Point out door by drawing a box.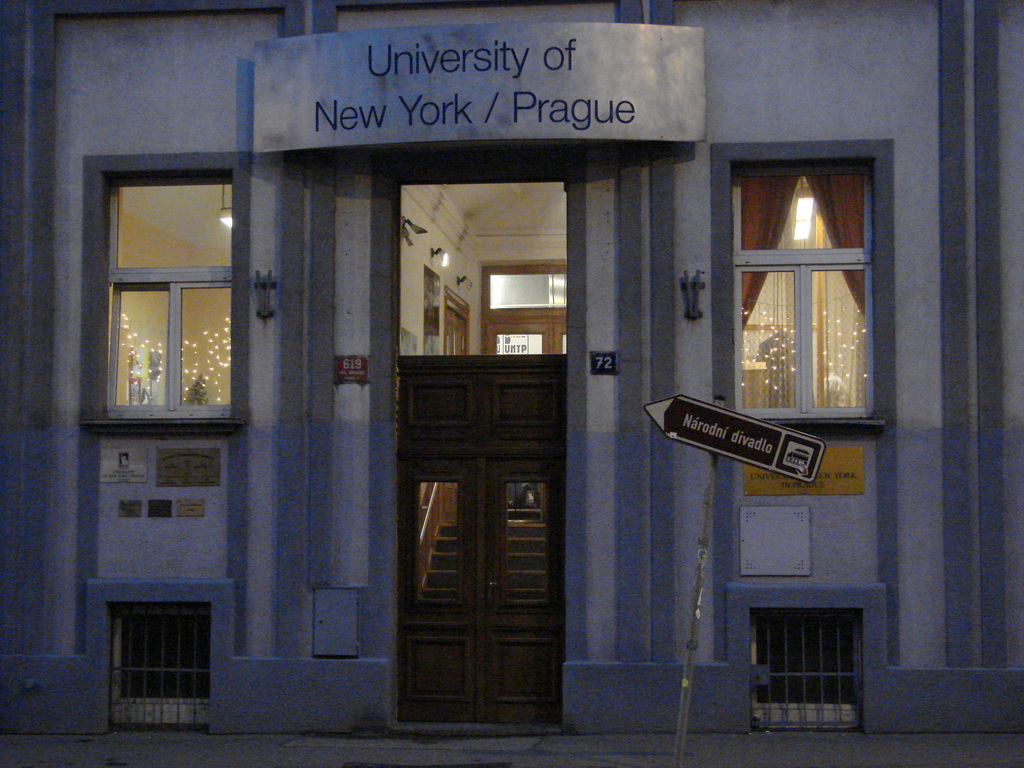
select_region(398, 456, 492, 721).
